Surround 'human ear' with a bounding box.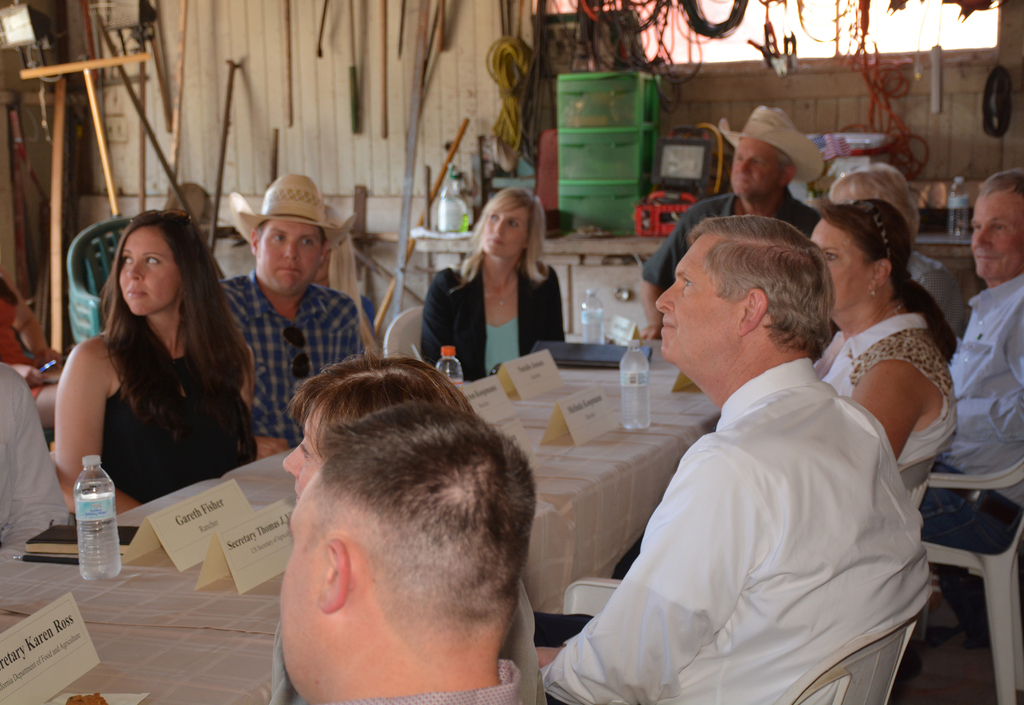
rect(246, 229, 263, 255).
